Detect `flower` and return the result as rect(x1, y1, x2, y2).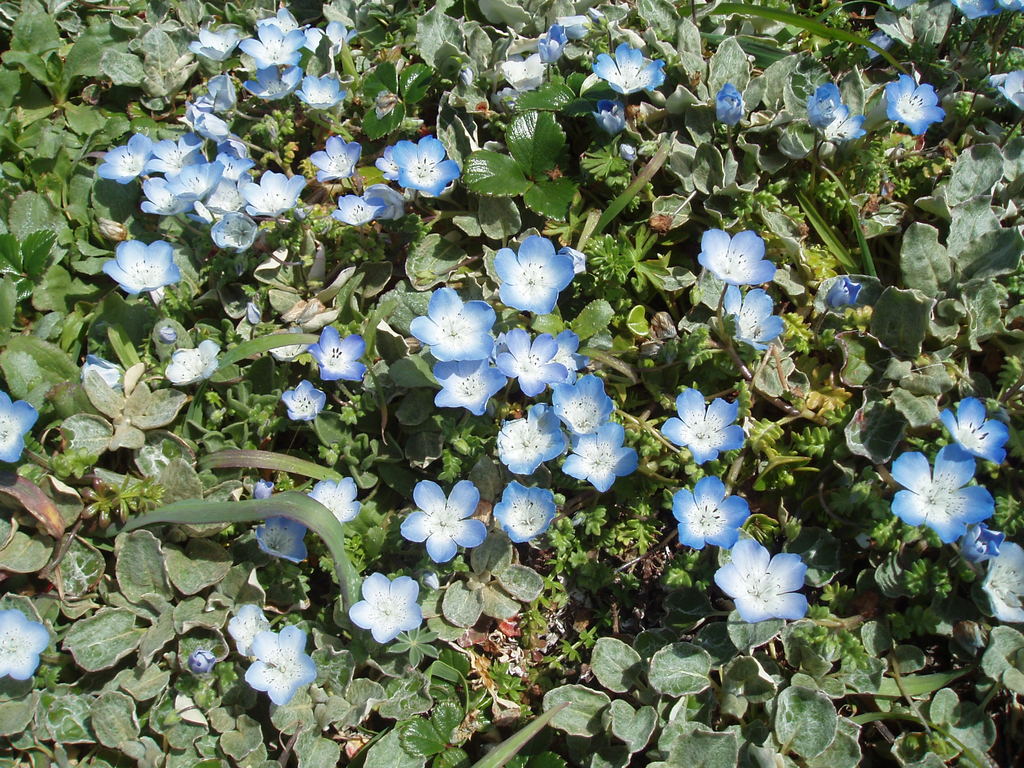
rect(284, 378, 326, 417).
